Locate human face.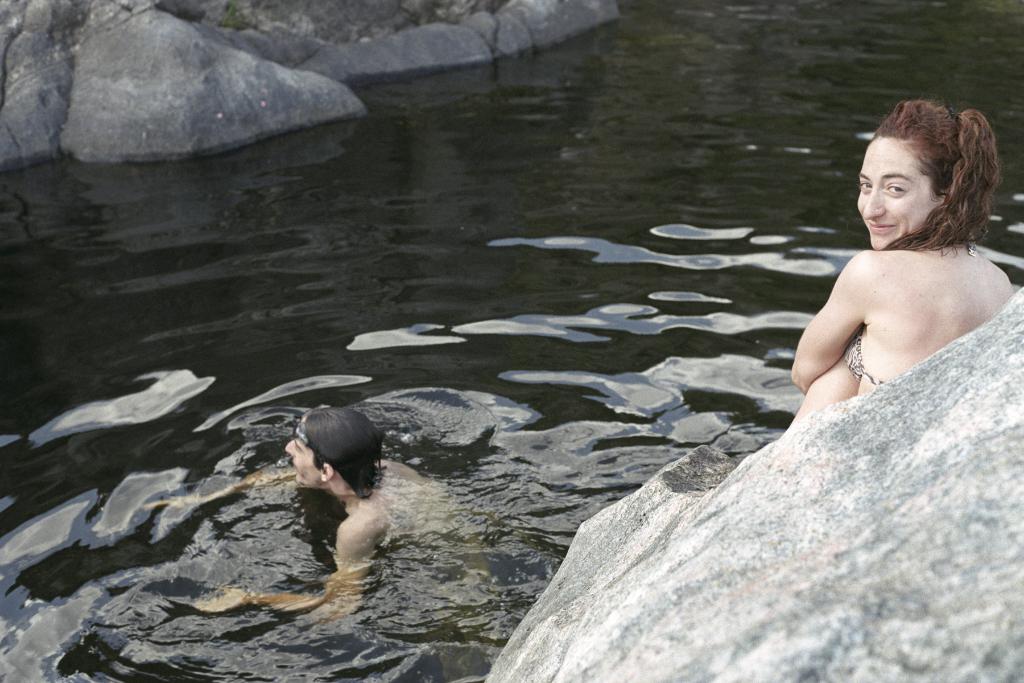
Bounding box: locate(852, 133, 936, 256).
